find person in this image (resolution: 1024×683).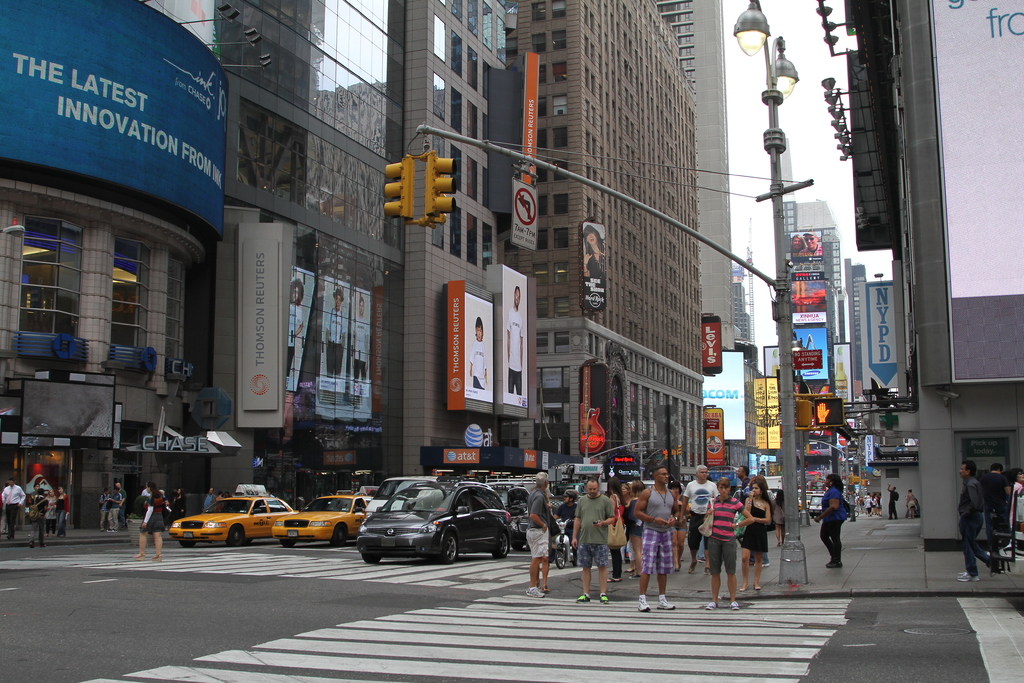
crop(790, 234, 803, 265).
